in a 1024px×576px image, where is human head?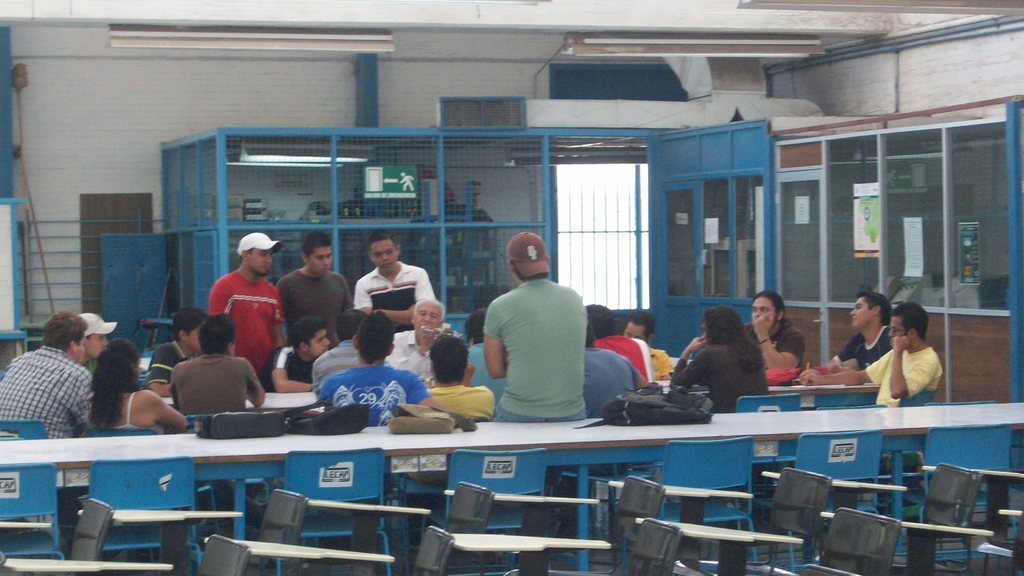
BBox(42, 314, 90, 366).
